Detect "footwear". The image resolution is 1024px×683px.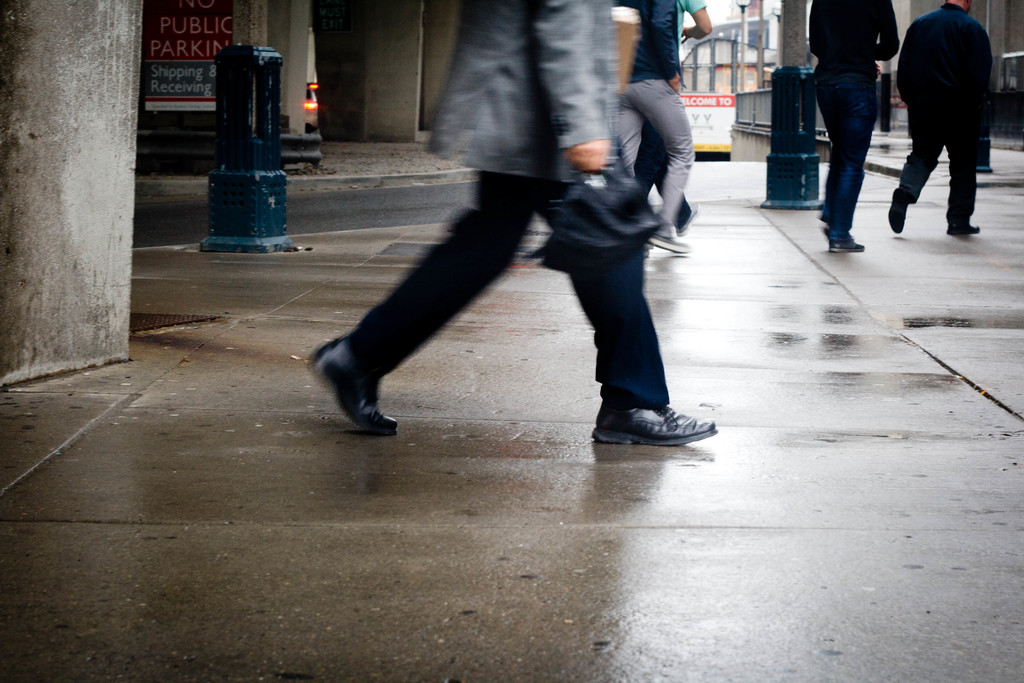
box(650, 235, 691, 257).
